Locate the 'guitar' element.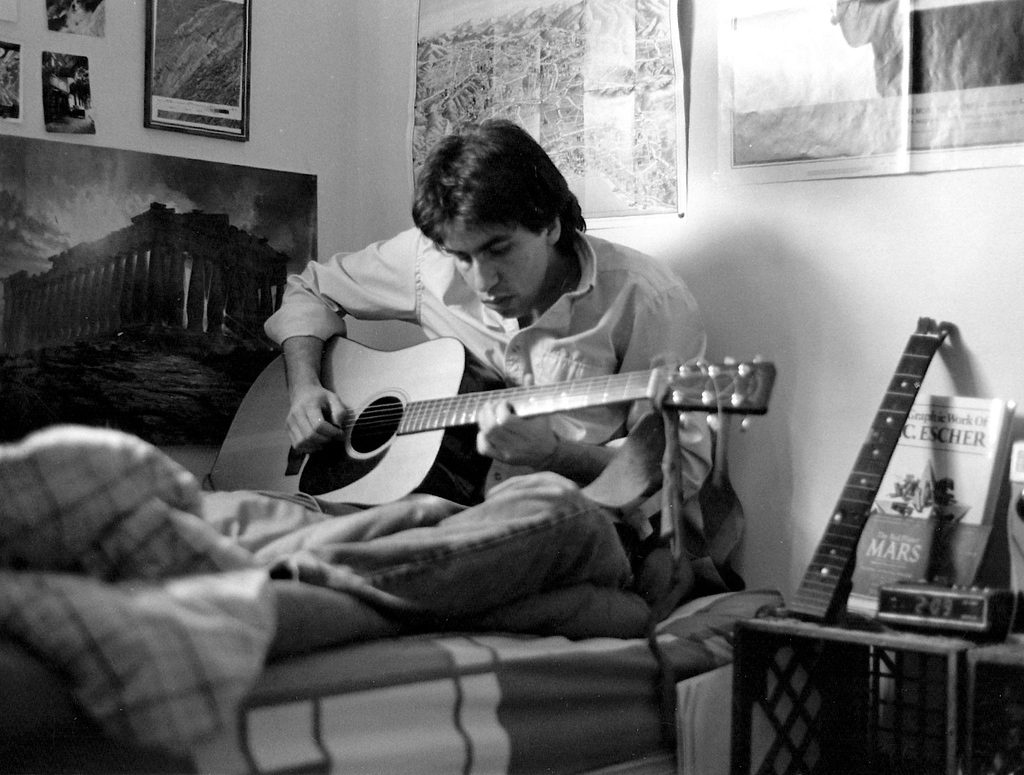
Element bbox: 209/334/777/503.
